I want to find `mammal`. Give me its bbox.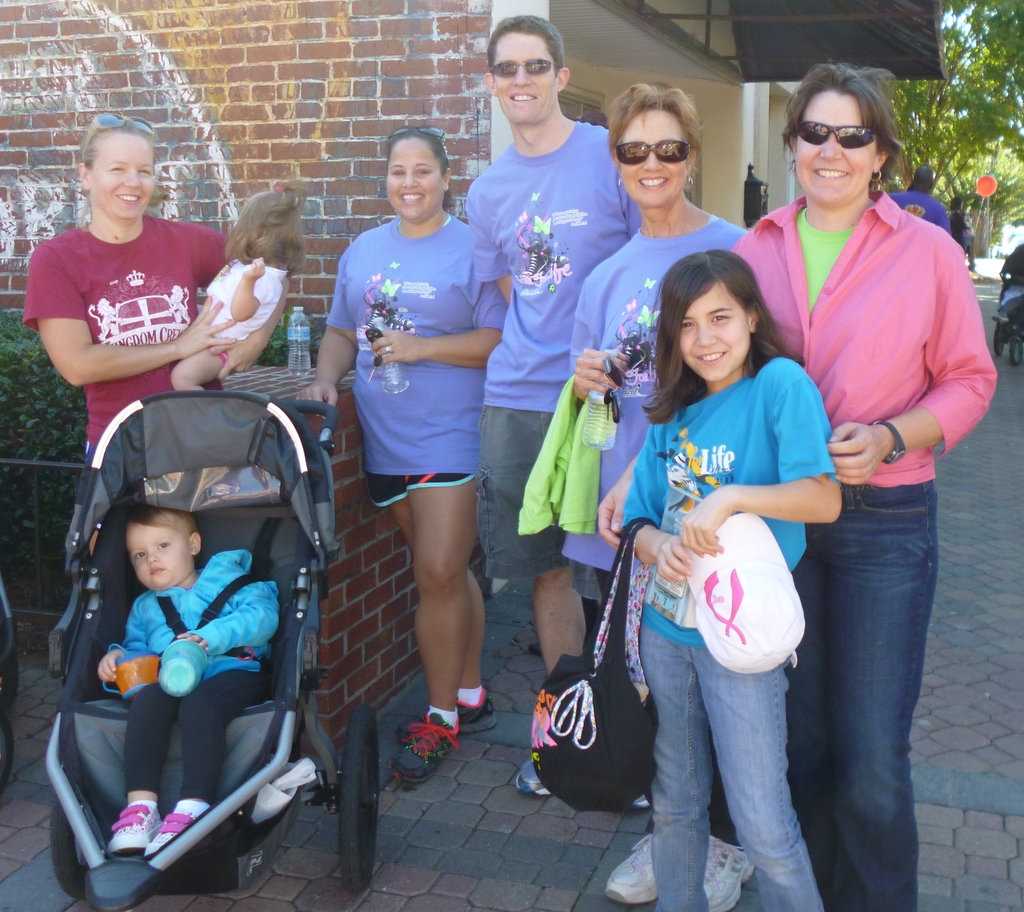
rect(293, 124, 506, 782).
